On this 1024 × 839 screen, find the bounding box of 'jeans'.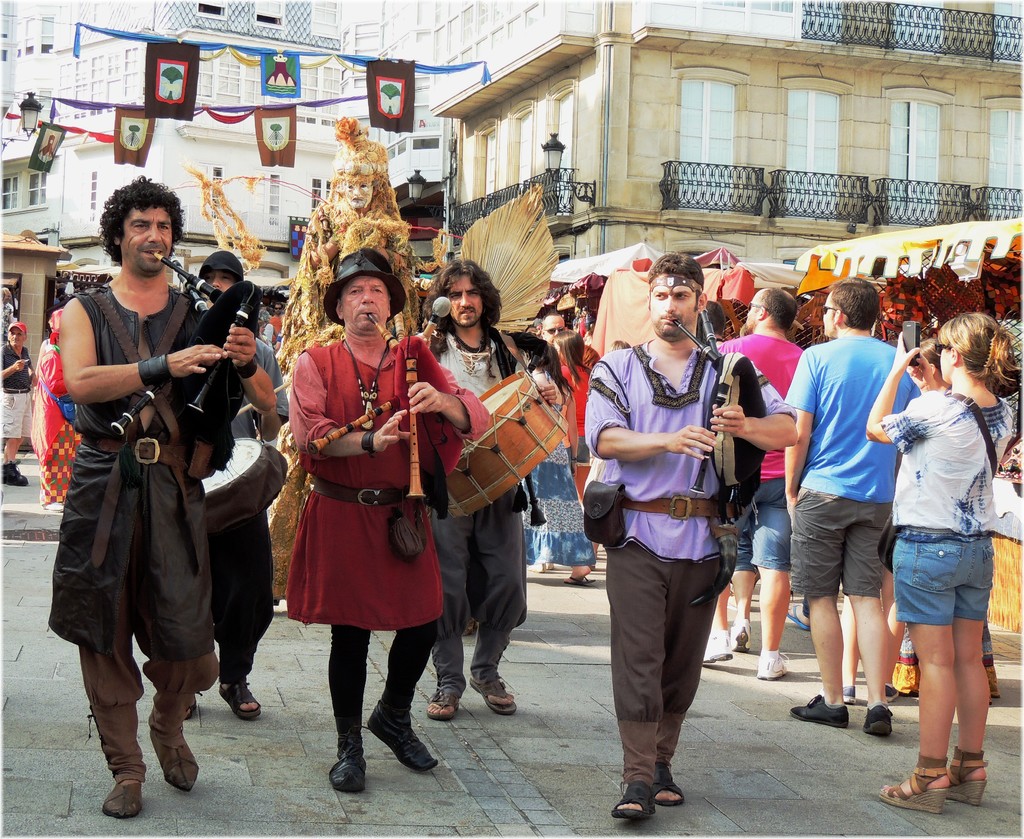
Bounding box: (left=792, top=488, right=904, bottom=596).
